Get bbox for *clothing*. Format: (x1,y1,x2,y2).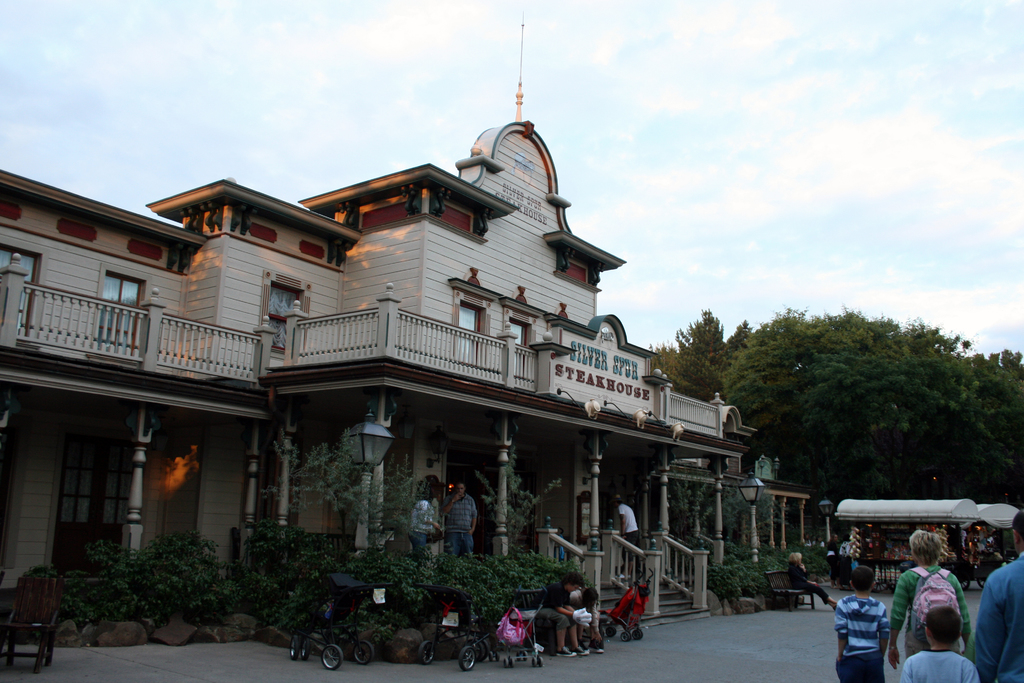
(974,555,1023,682).
